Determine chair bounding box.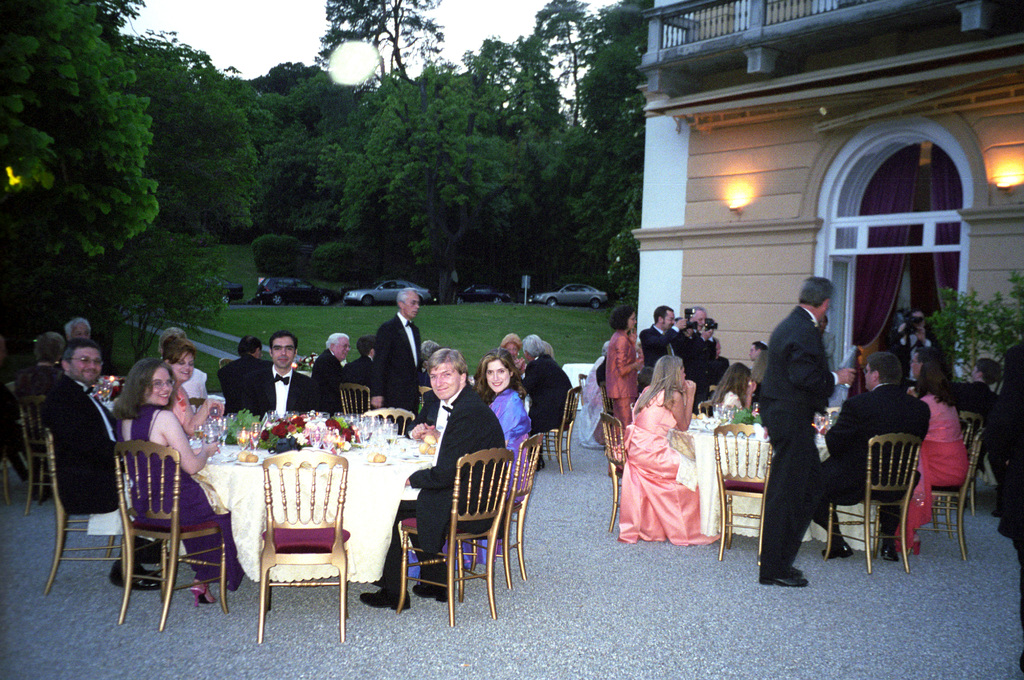
Determined: pyautogui.locateOnScreen(901, 426, 985, 555).
